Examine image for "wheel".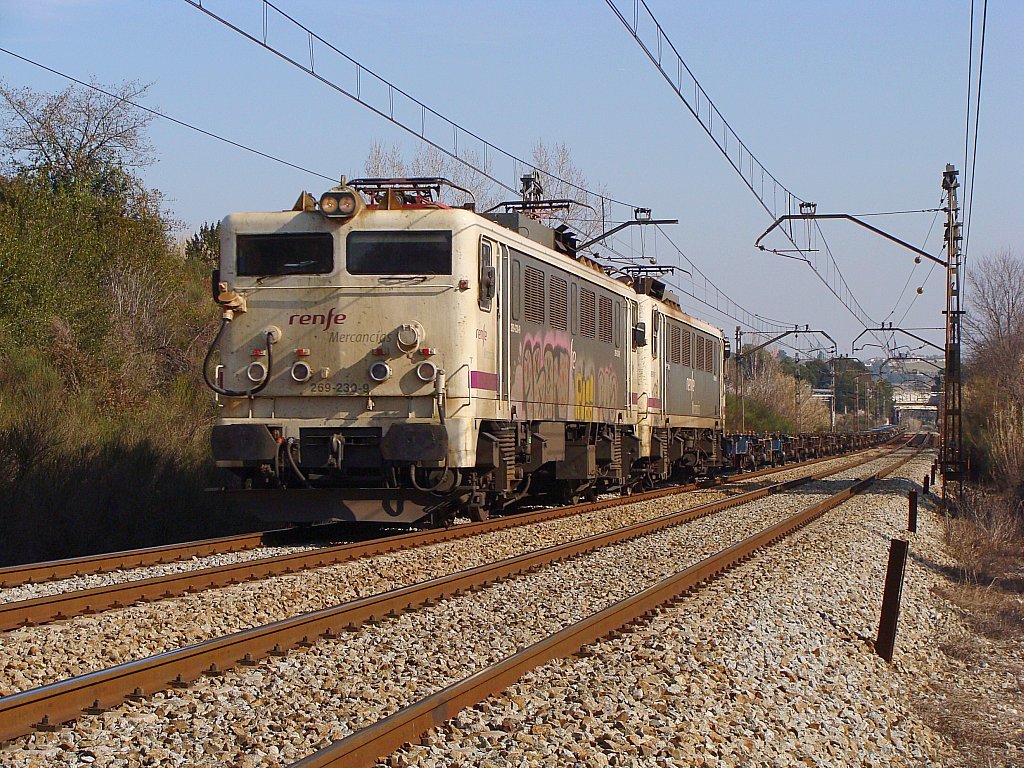
Examination result: detection(796, 452, 804, 463).
